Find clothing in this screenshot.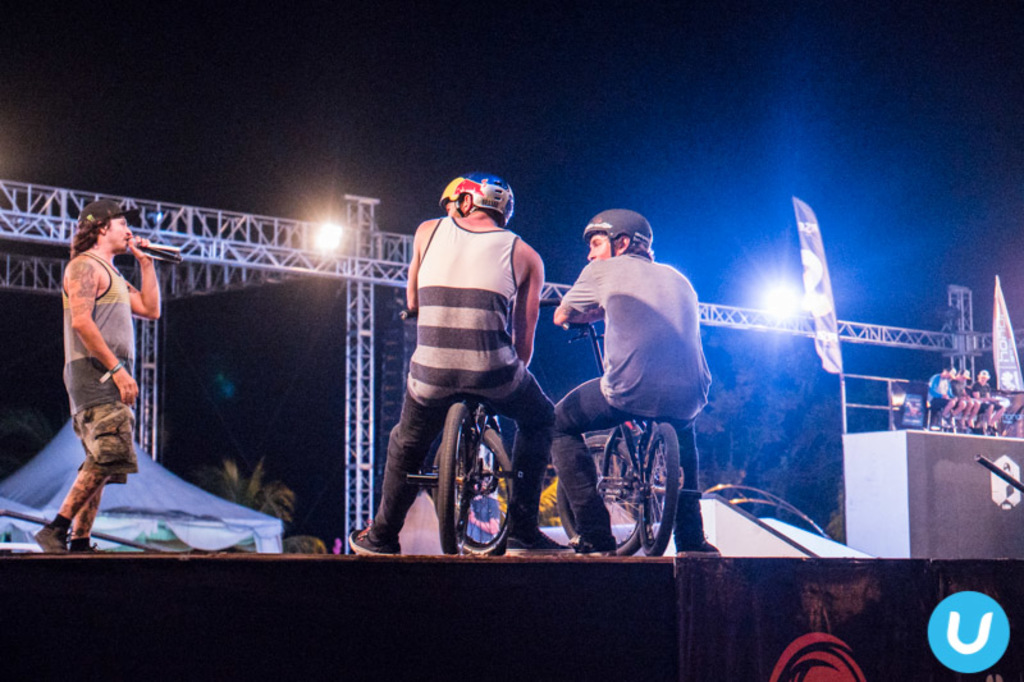
The bounding box for clothing is <bbox>58, 243, 154, 491</bbox>.
